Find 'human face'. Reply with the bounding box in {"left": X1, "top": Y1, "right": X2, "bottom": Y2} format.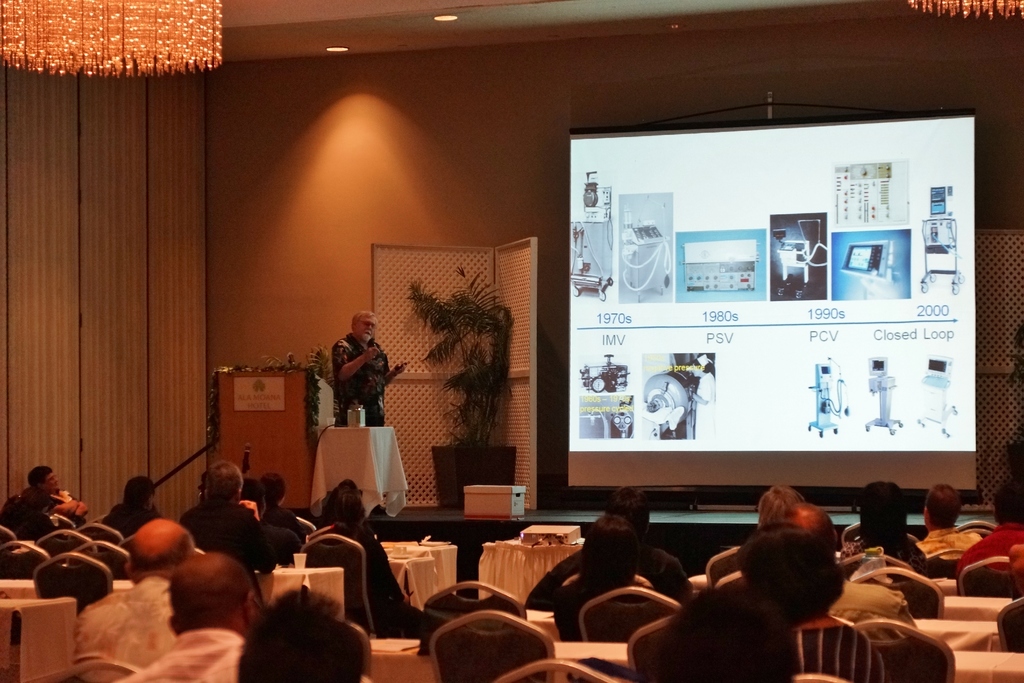
{"left": 356, "top": 315, "right": 378, "bottom": 340}.
